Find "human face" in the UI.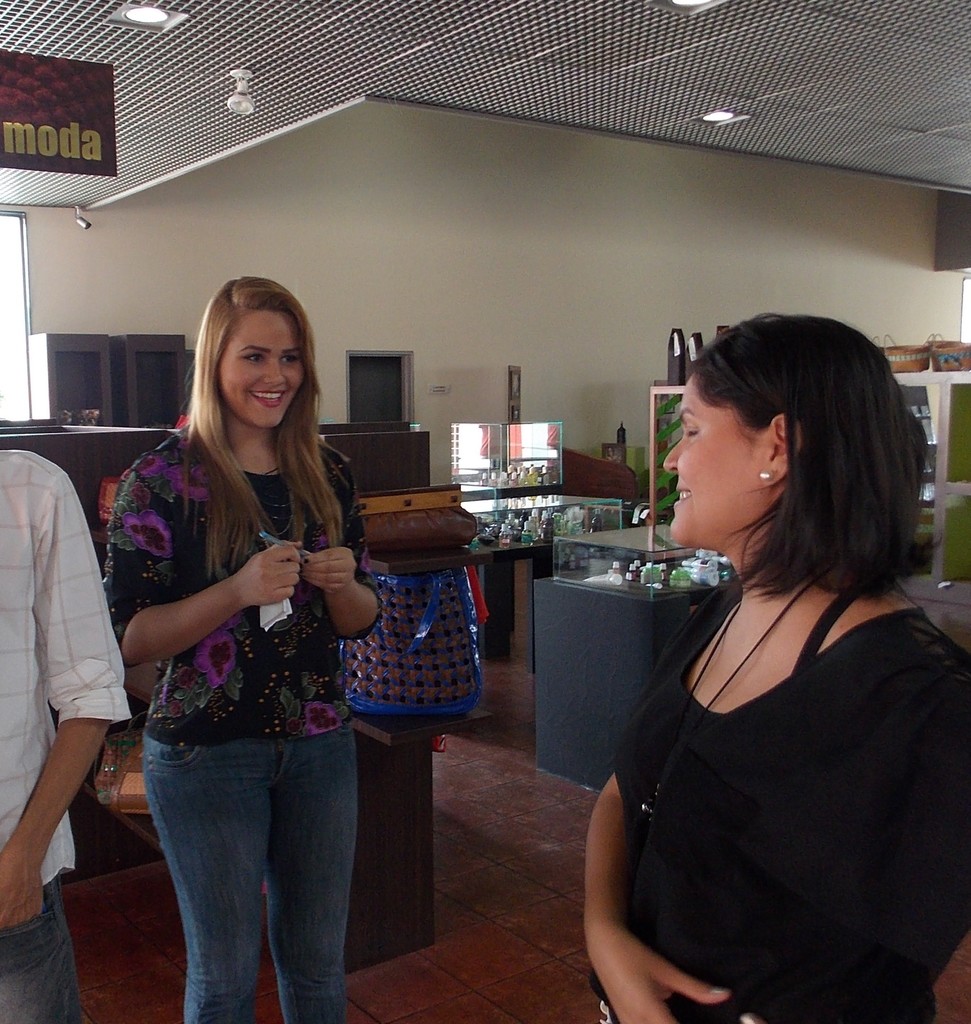
UI element at <bbox>205, 309, 312, 431</bbox>.
